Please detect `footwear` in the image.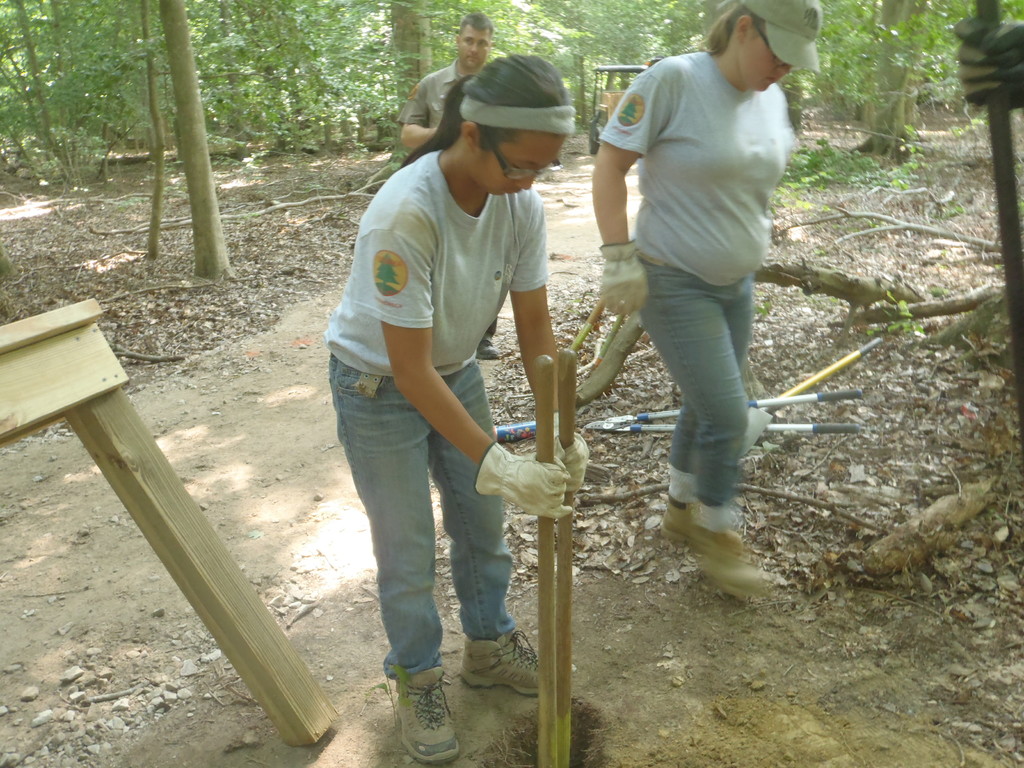
(697, 533, 765, 614).
